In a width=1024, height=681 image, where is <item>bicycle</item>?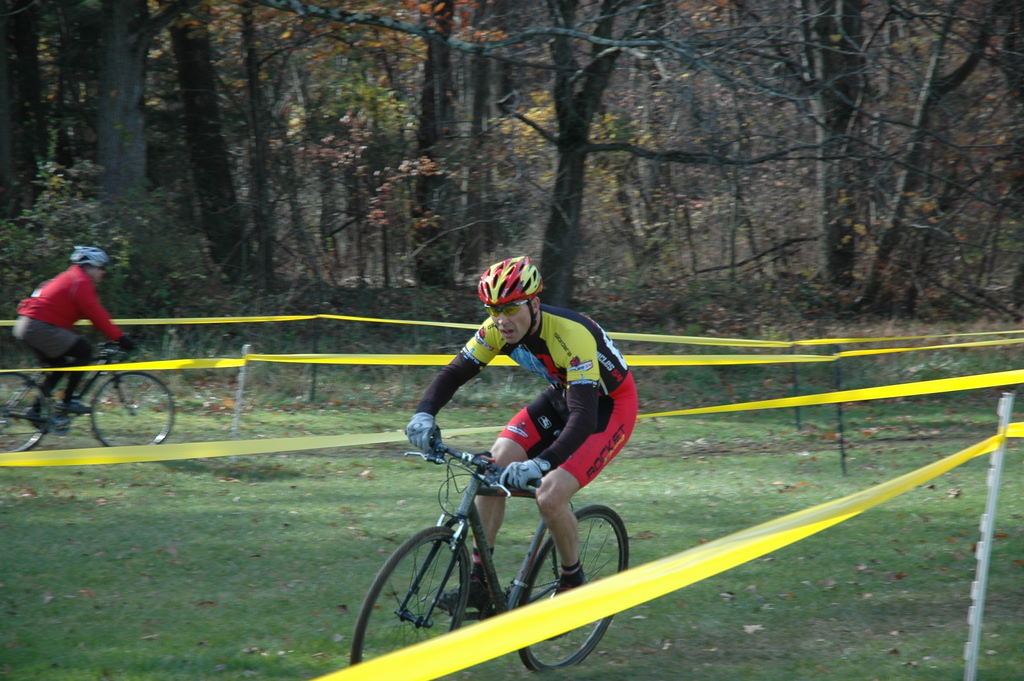
crop(342, 439, 627, 680).
